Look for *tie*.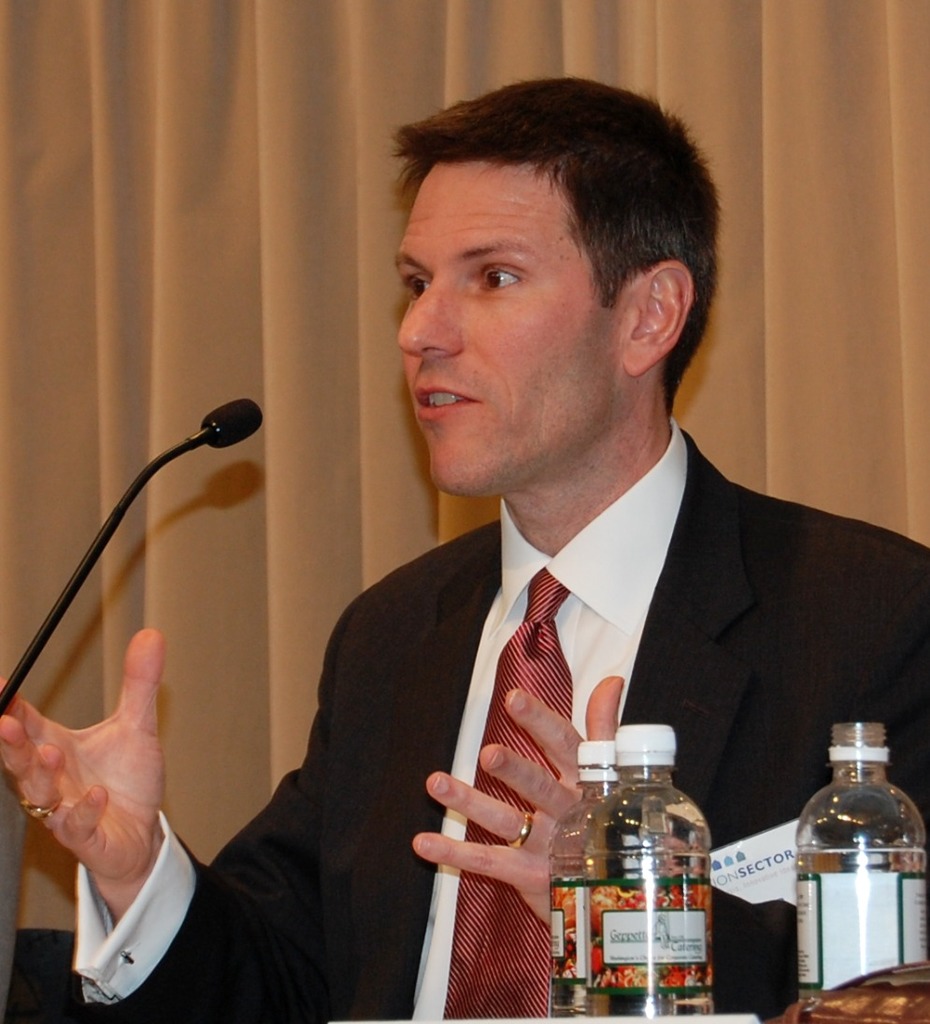
Found: rect(442, 569, 569, 1023).
